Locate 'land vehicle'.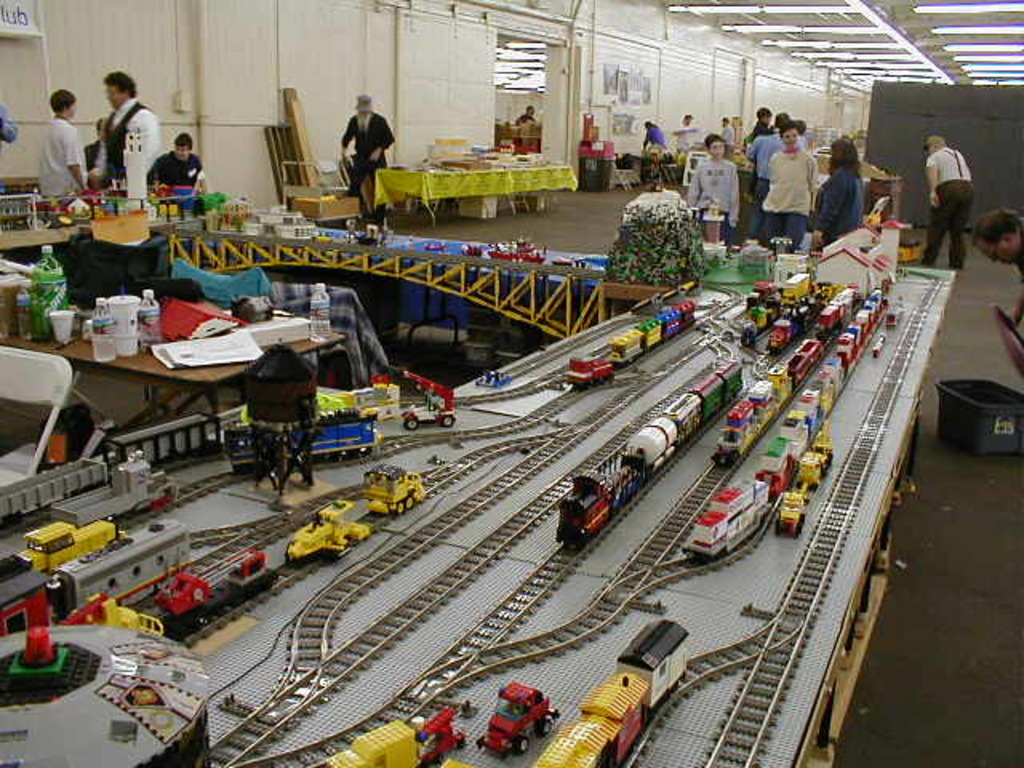
Bounding box: region(565, 301, 693, 386).
